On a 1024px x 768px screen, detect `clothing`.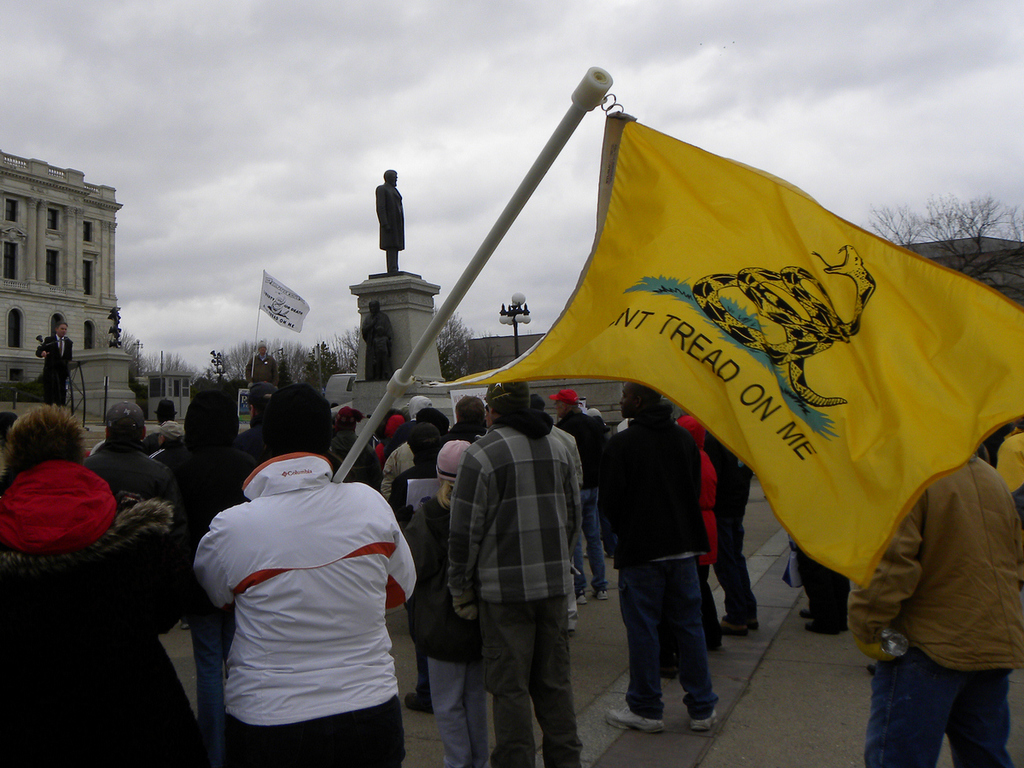
(left=399, top=498, right=486, bottom=767).
